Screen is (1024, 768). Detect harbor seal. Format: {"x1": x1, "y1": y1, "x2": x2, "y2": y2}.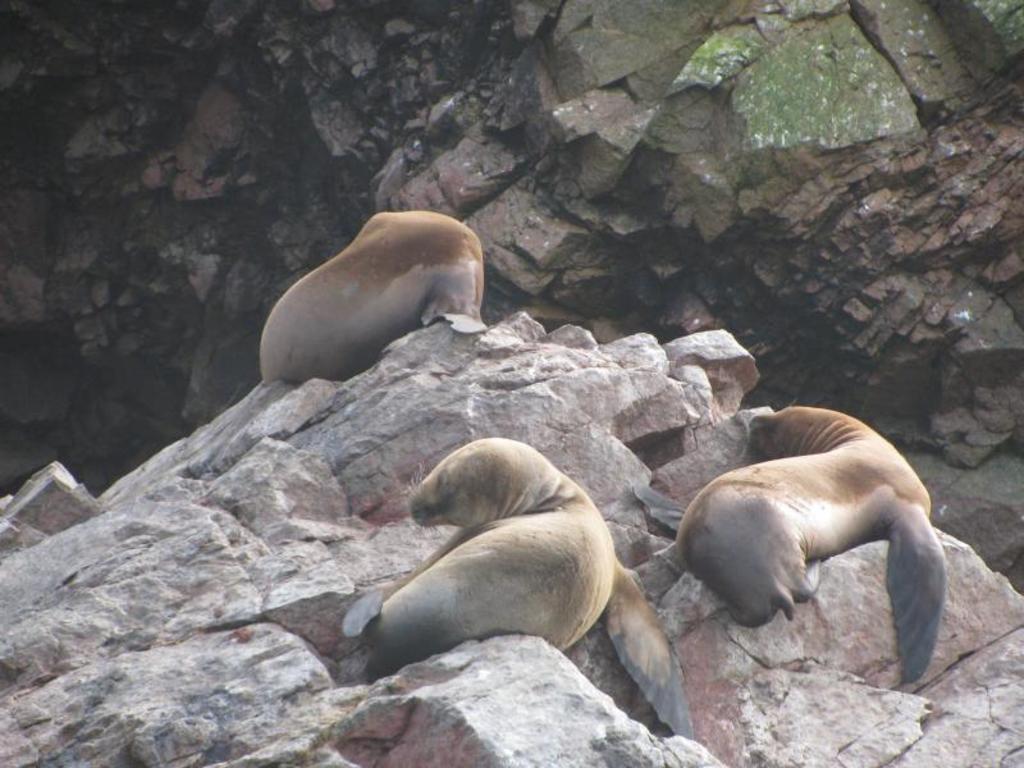
{"x1": 260, "y1": 206, "x2": 490, "y2": 383}.
